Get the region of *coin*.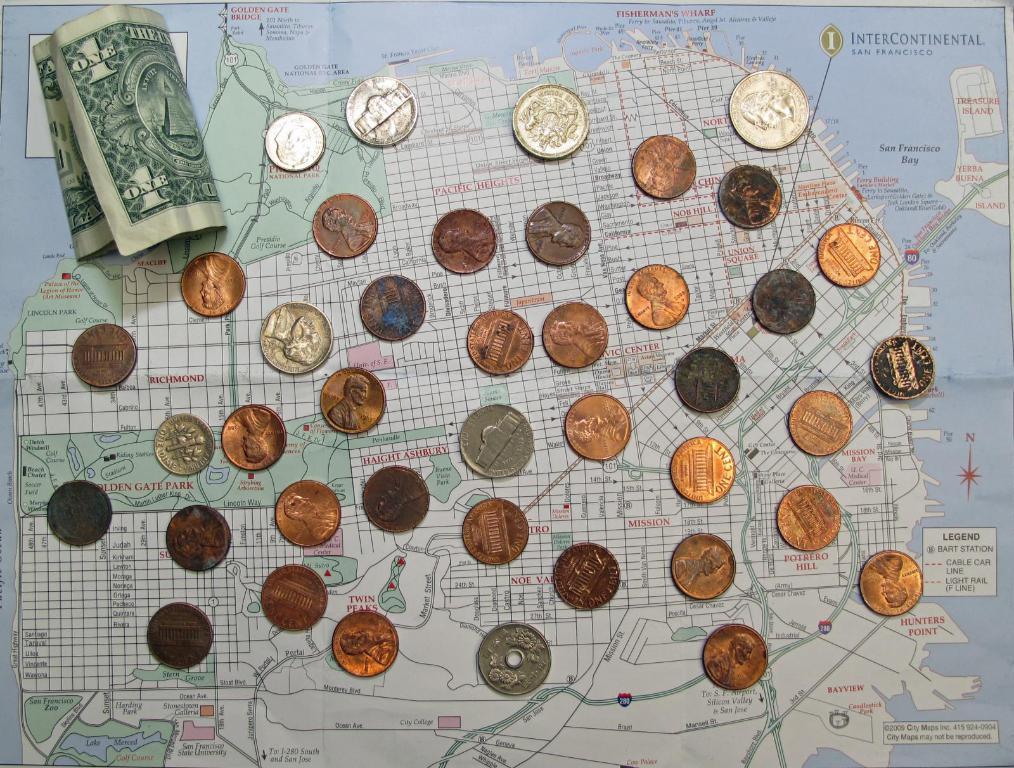
321 362 385 434.
